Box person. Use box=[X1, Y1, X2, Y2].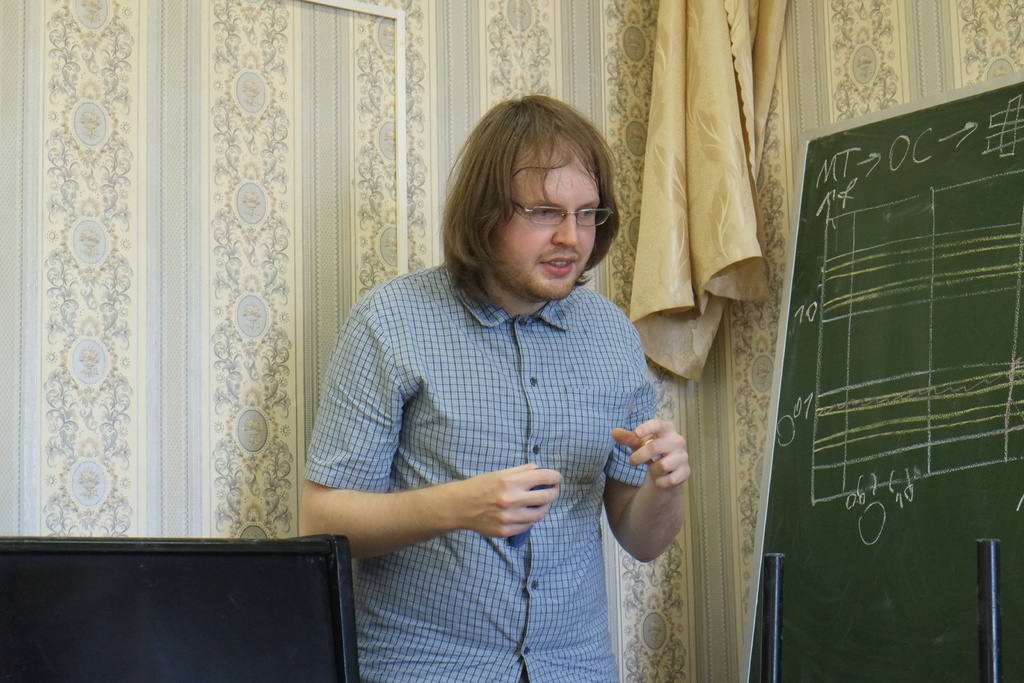
box=[300, 97, 692, 682].
